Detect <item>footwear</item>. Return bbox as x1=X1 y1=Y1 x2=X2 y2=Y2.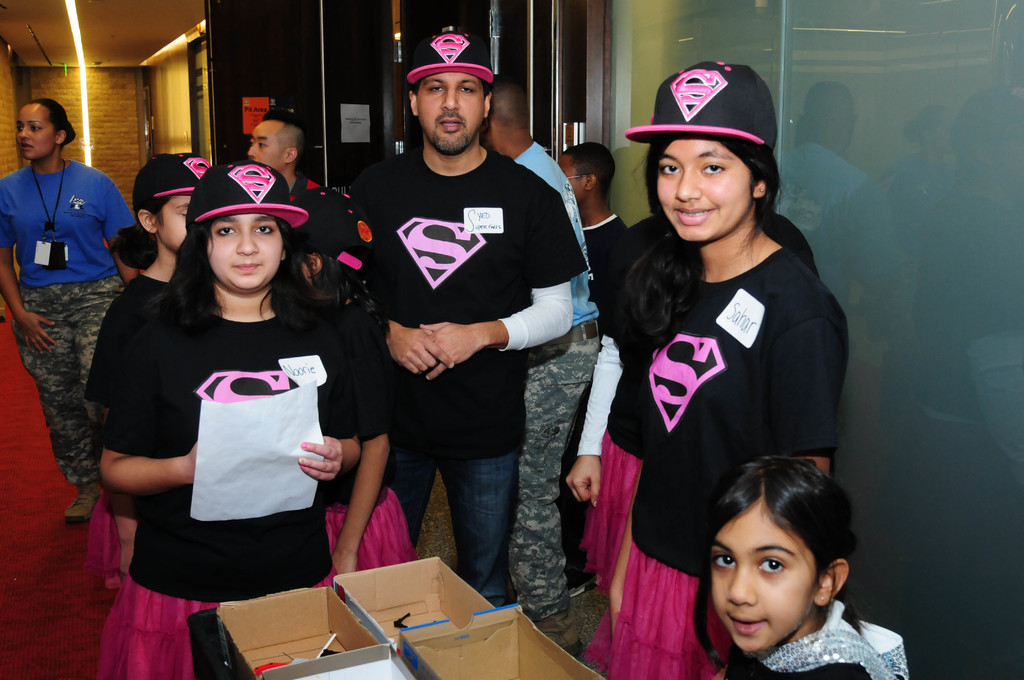
x1=568 y1=563 x2=595 y2=601.
